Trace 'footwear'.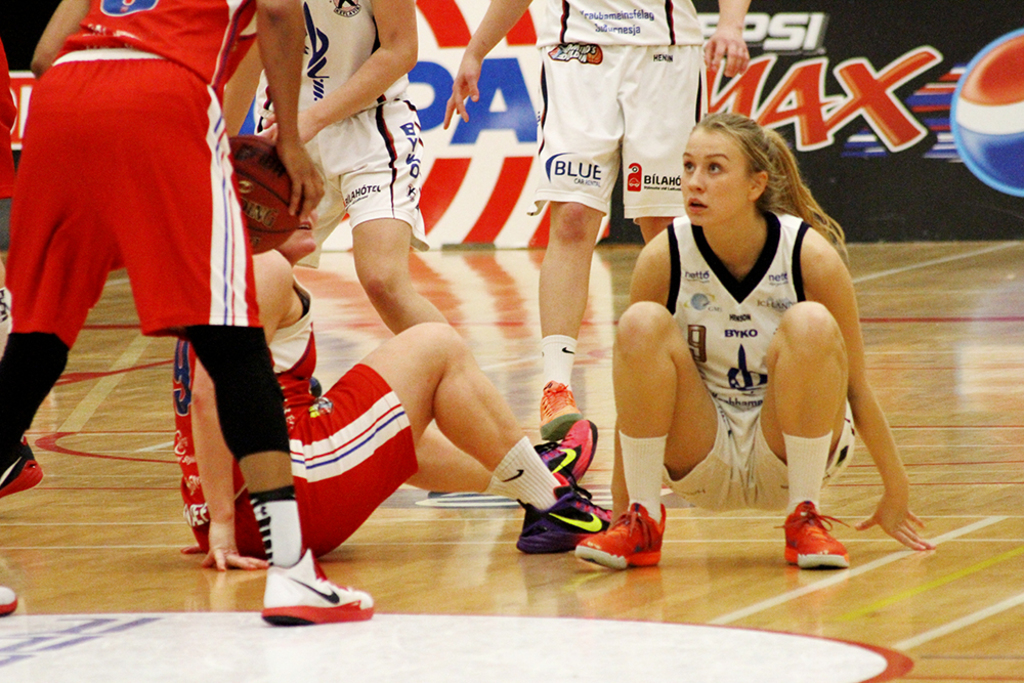
Traced to <box>773,500,857,567</box>.
